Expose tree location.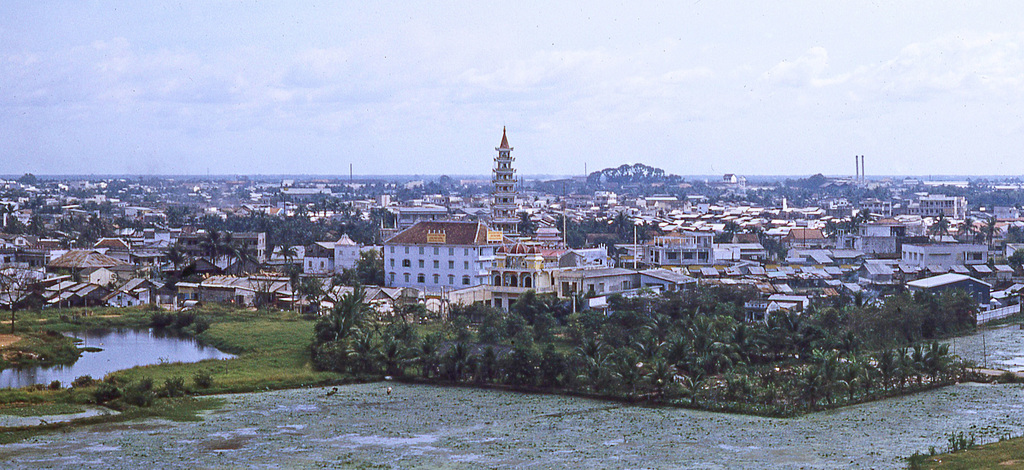
Exposed at bbox(570, 343, 625, 397).
